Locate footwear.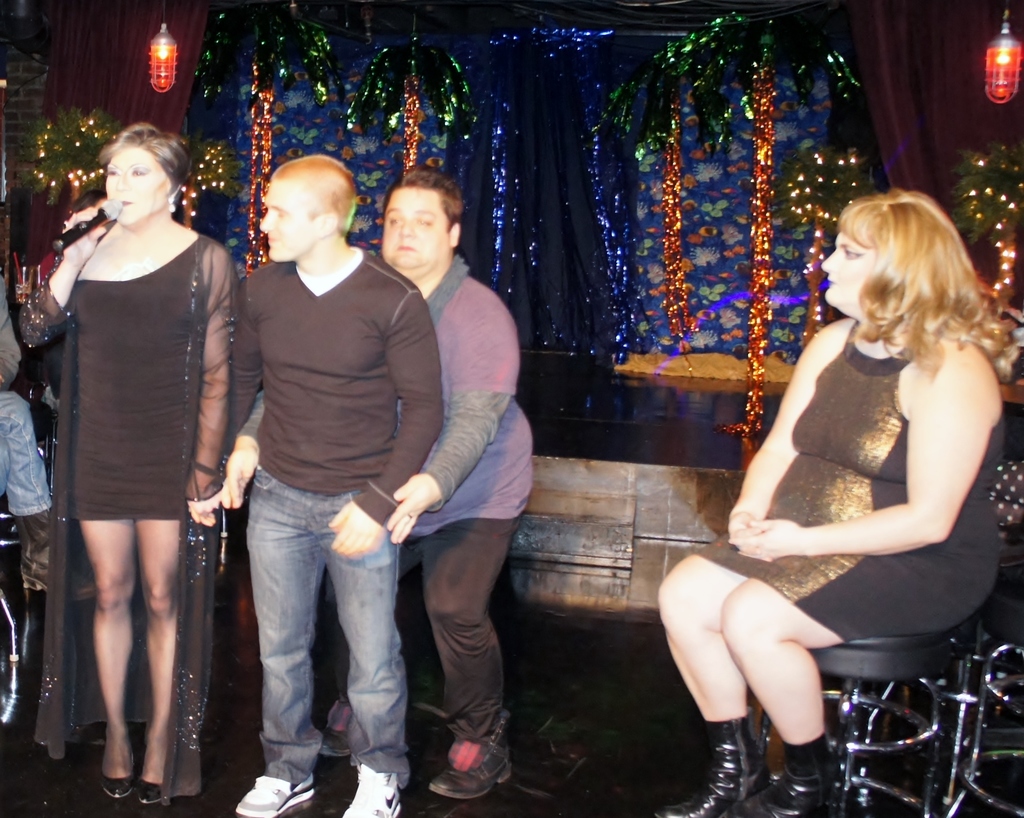
Bounding box: x1=228 y1=772 x2=316 y2=817.
